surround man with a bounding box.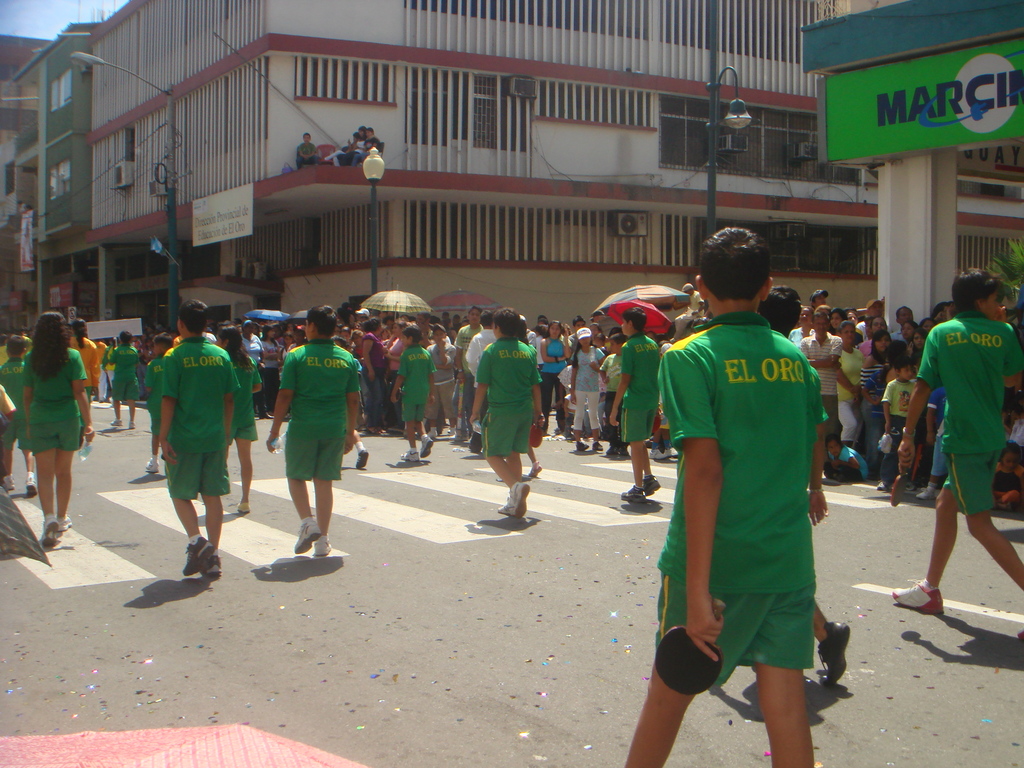
locate(890, 267, 1023, 618).
